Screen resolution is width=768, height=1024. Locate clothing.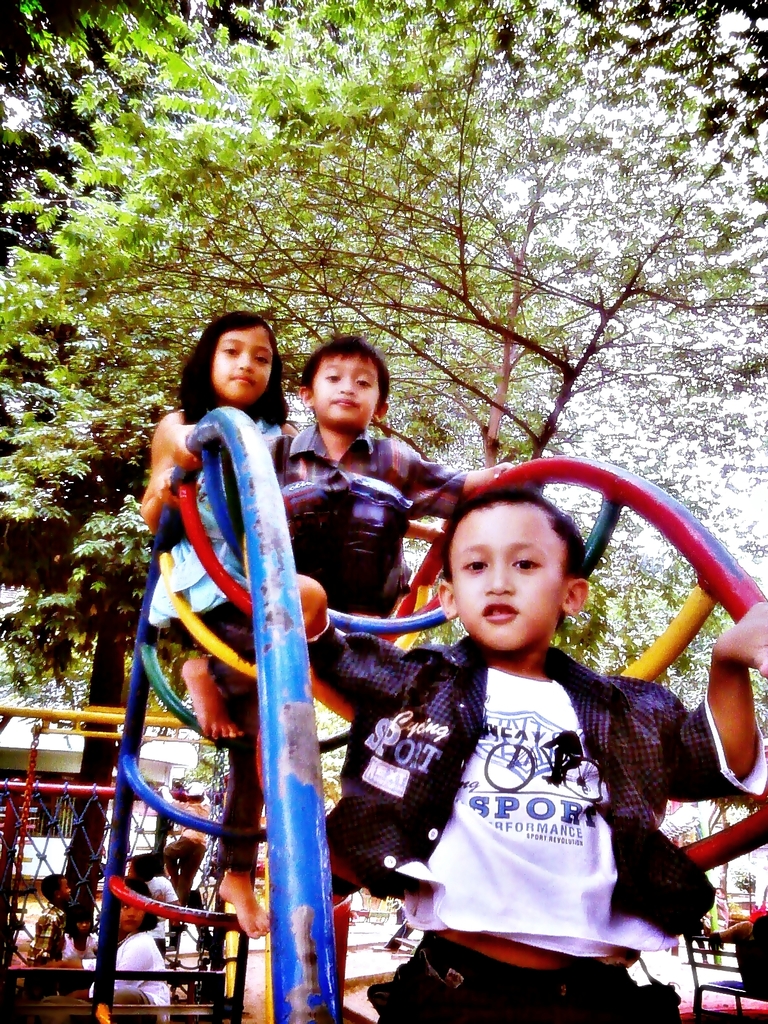
(left=268, top=420, right=457, bottom=616).
